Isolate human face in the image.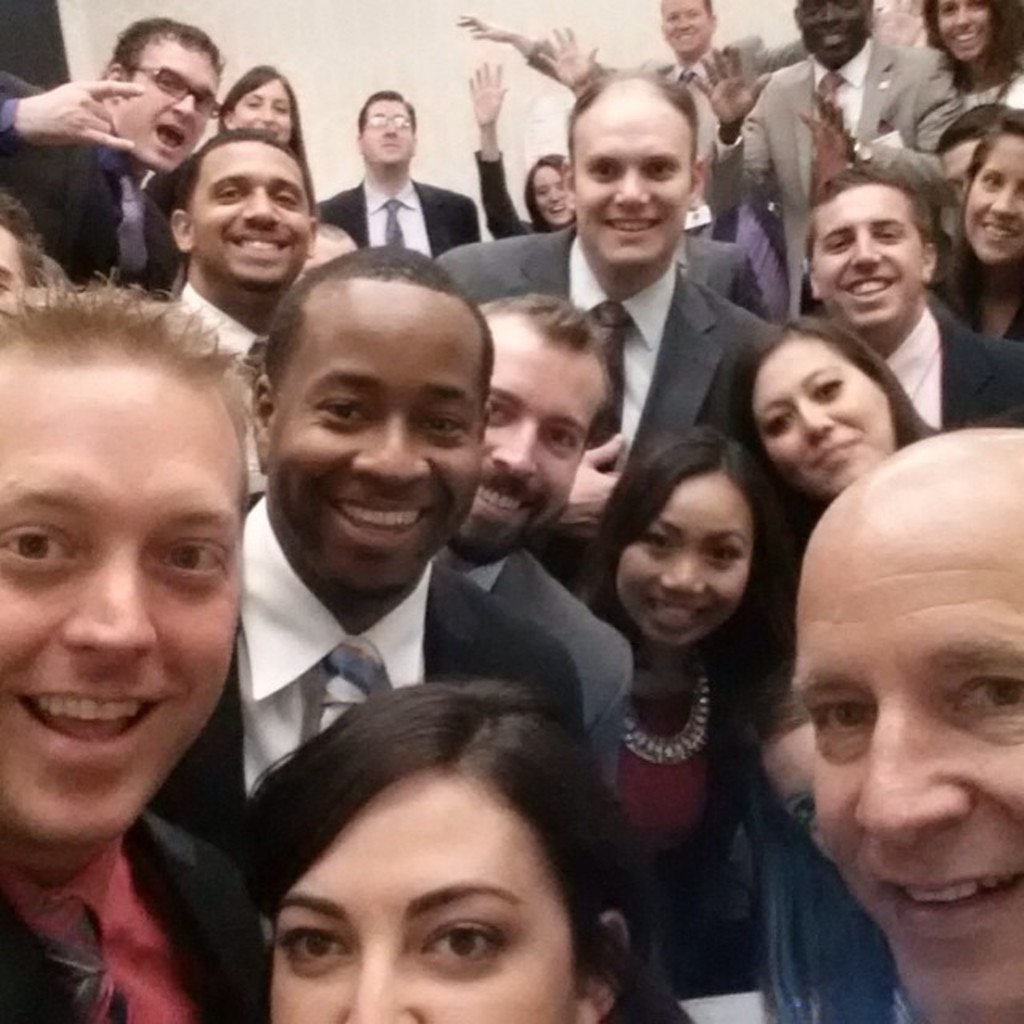
Isolated region: pyautogui.locateOnScreen(237, 74, 291, 142).
